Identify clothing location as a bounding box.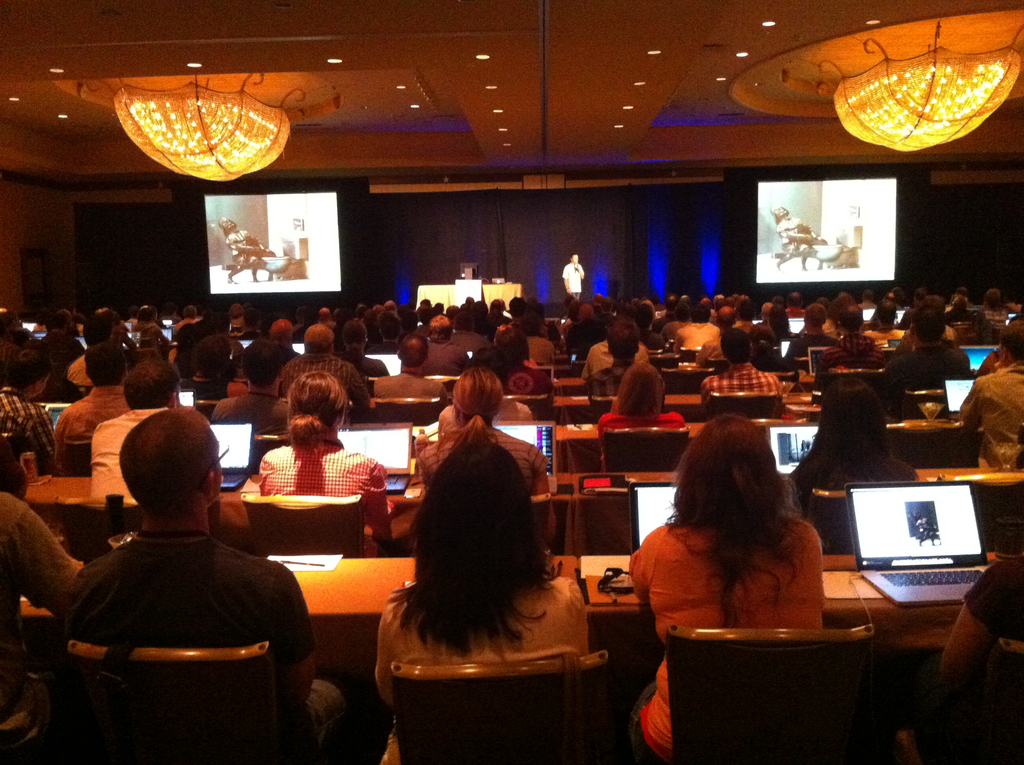
559,261,589,305.
